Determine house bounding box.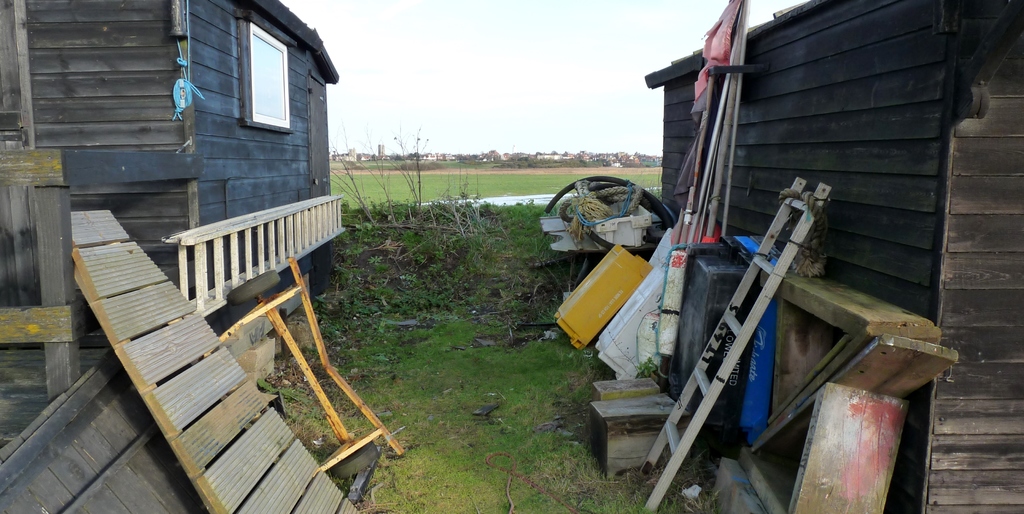
Determined: l=648, t=0, r=1023, b=512.
